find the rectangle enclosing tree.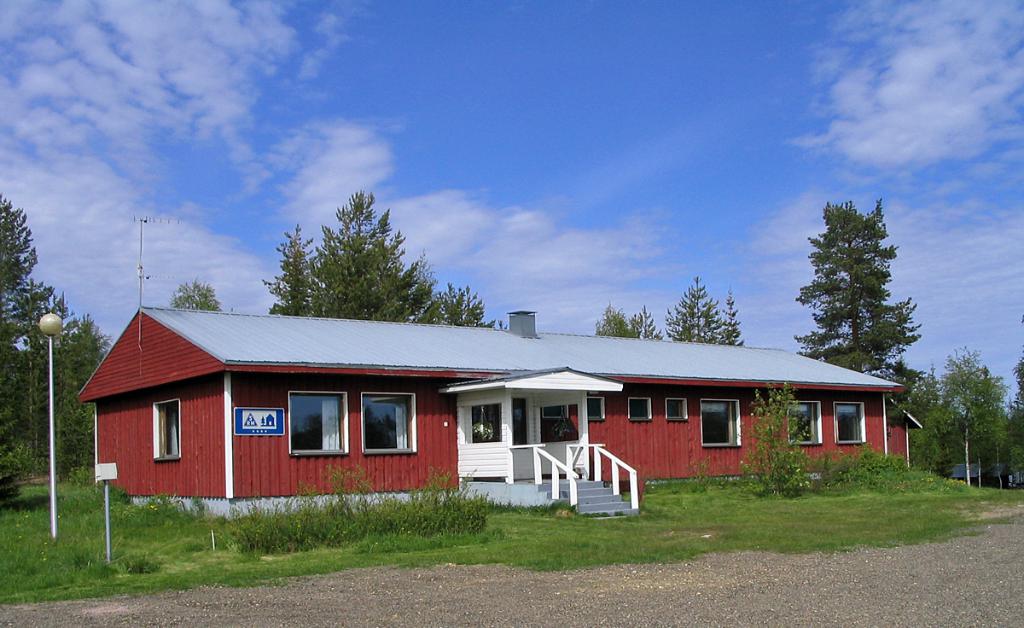
box(179, 279, 234, 311).
